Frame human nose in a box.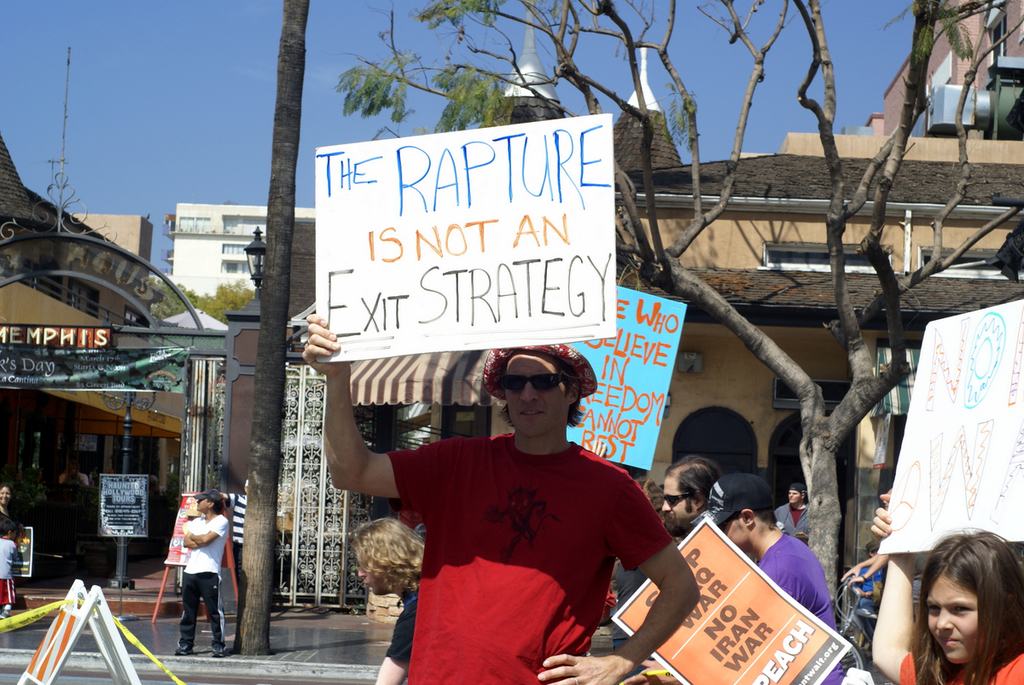
(937, 607, 953, 633).
